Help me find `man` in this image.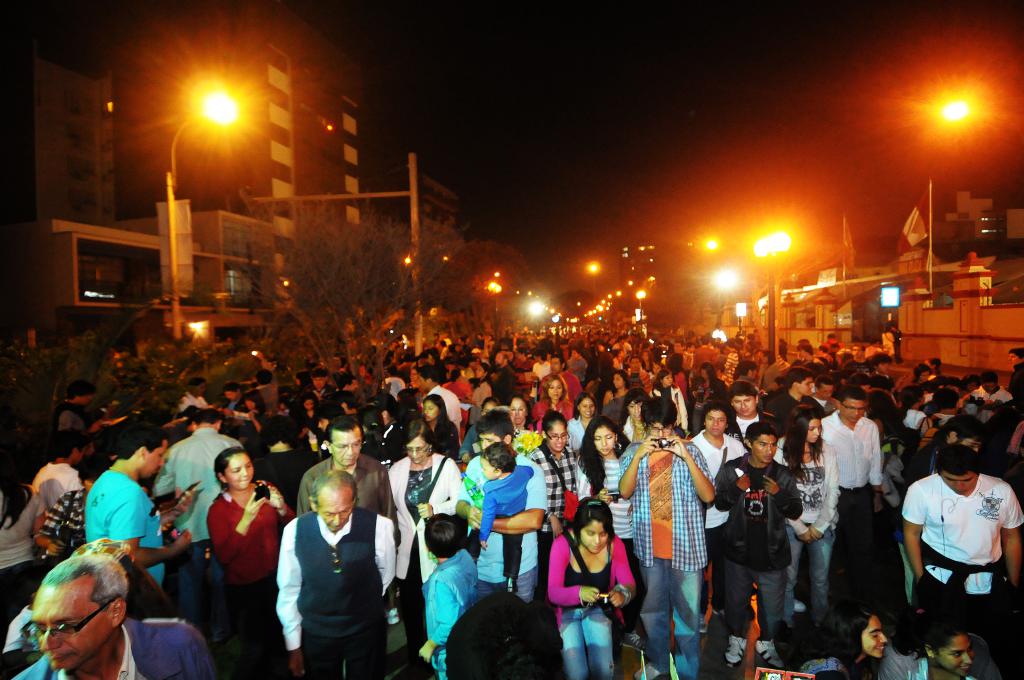
Found it: bbox=(712, 426, 803, 671).
